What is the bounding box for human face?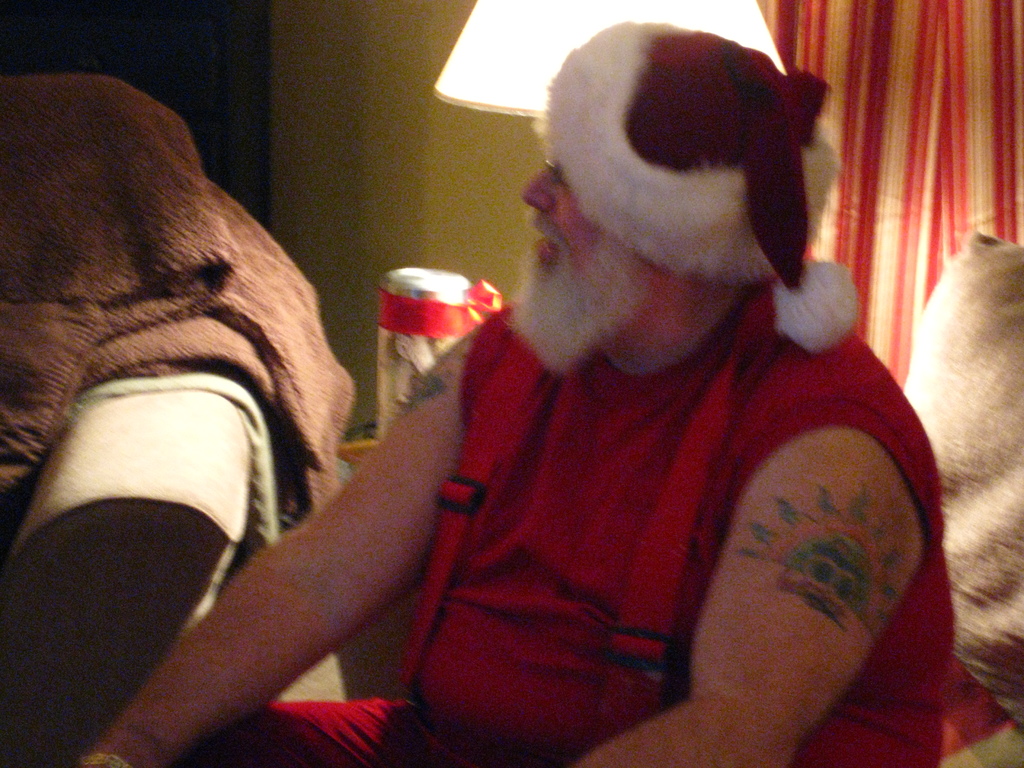
521, 156, 658, 375.
